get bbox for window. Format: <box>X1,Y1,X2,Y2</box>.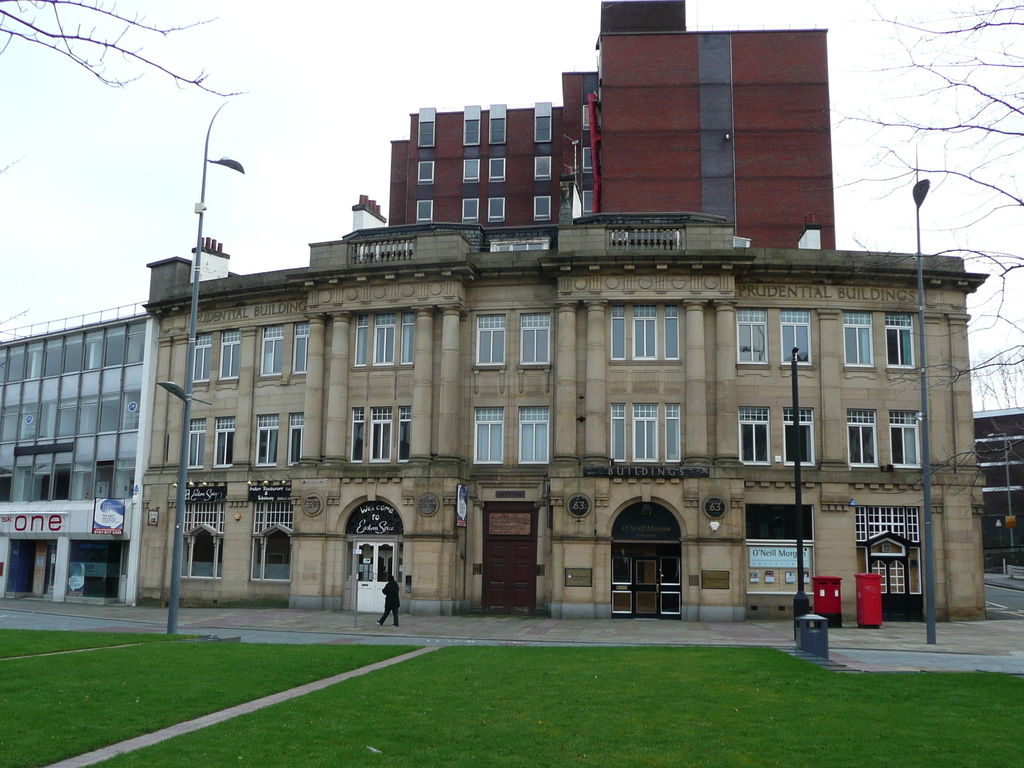
<box>535,95,552,143</box>.
